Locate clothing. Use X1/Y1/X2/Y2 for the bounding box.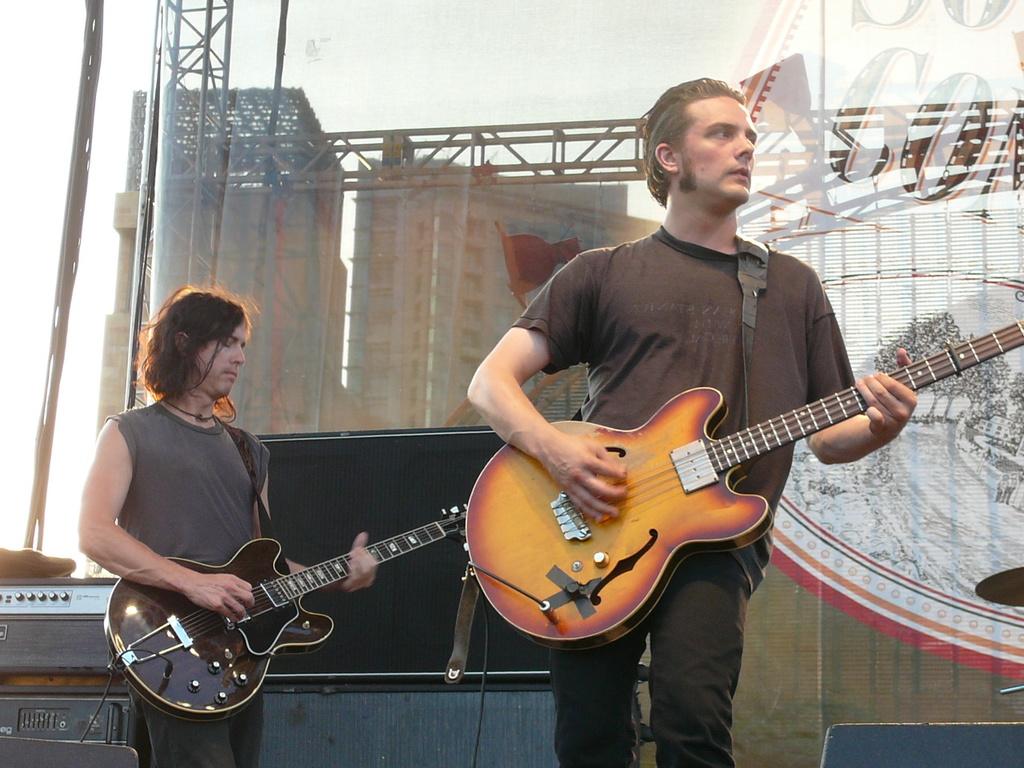
508/221/858/767.
